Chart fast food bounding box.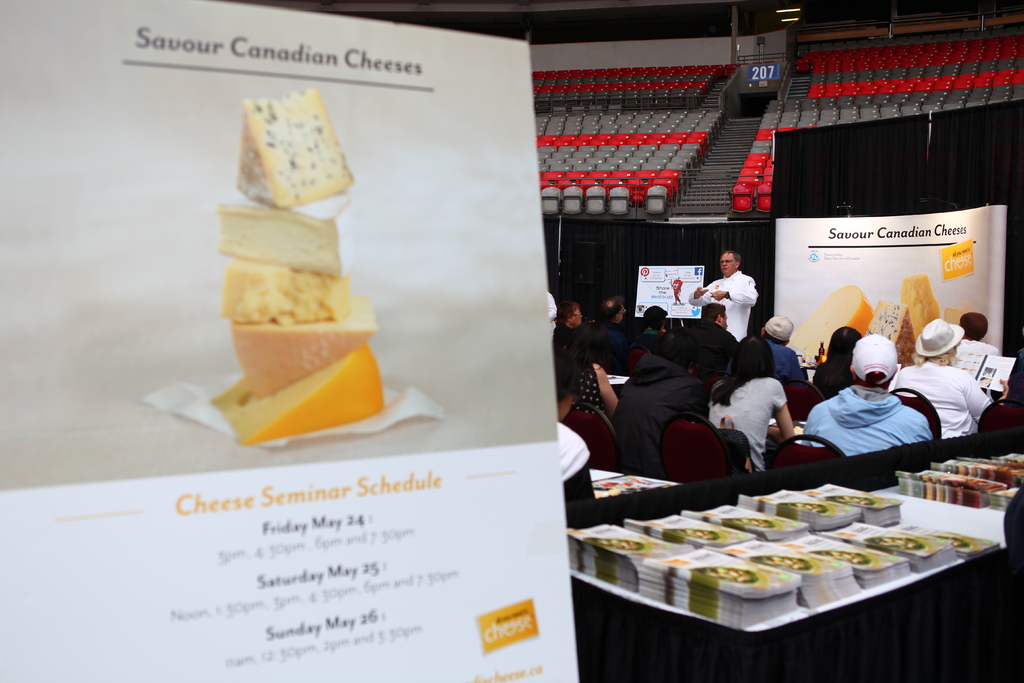
Charted: Rect(863, 298, 919, 361).
